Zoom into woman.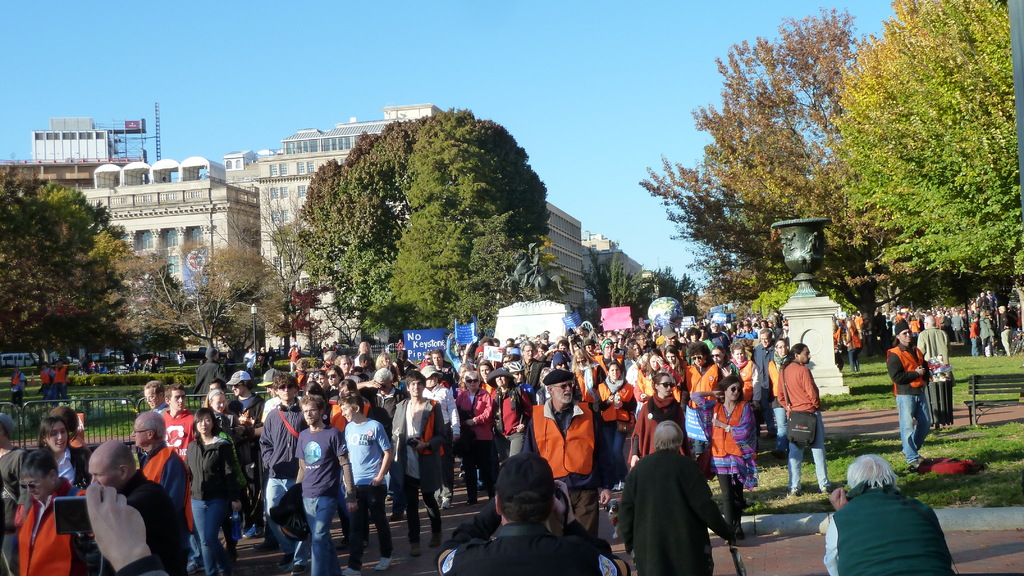
Zoom target: (662,342,690,404).
